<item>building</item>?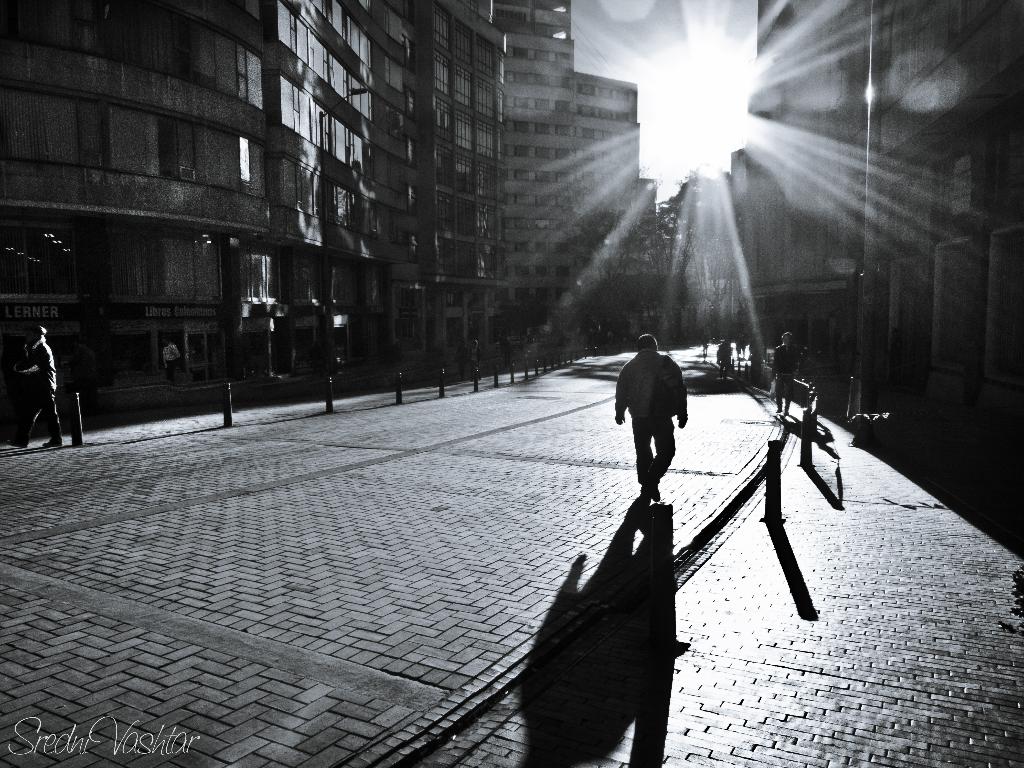
x1=504 y1=4 x2=573 y2=339
